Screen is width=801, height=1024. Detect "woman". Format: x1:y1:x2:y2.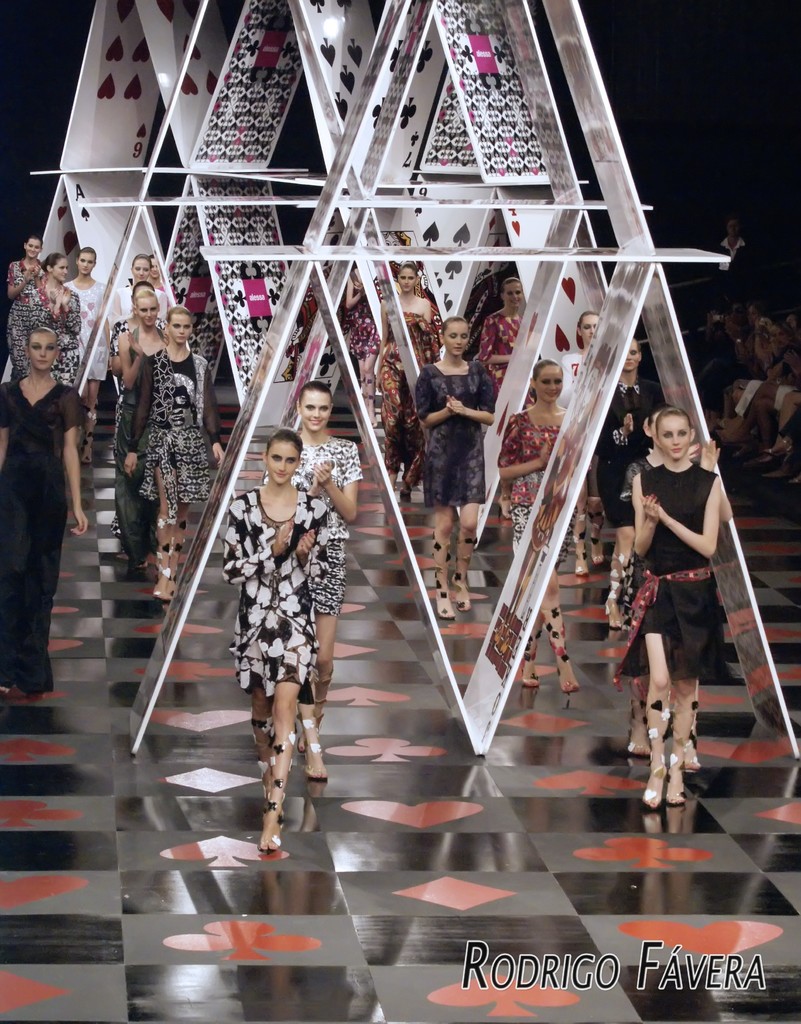
125:301:231:598.
